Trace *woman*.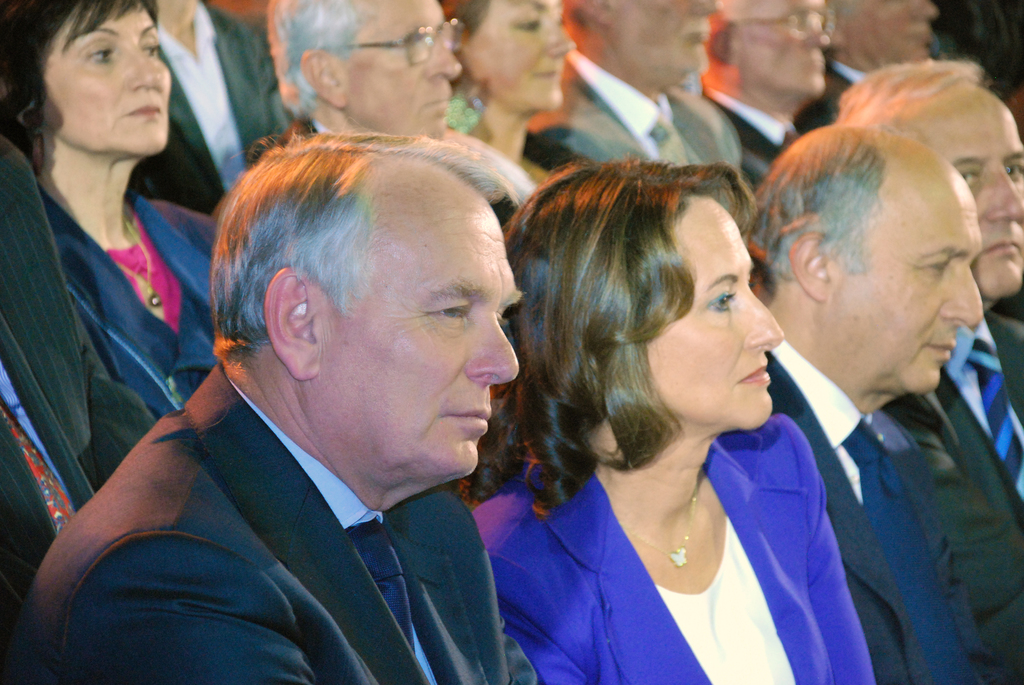
Traced to pyautogui.locateOnScreen(0, 0, 223, 415).
